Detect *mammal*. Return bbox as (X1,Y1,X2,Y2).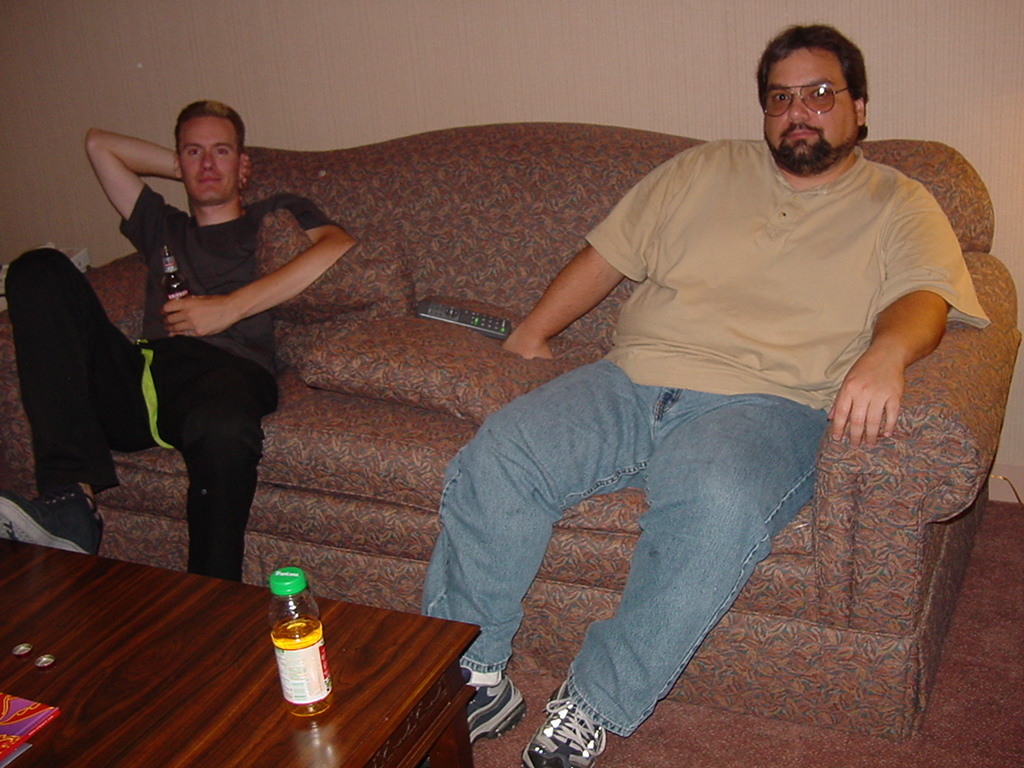
(89,105,318,572).
